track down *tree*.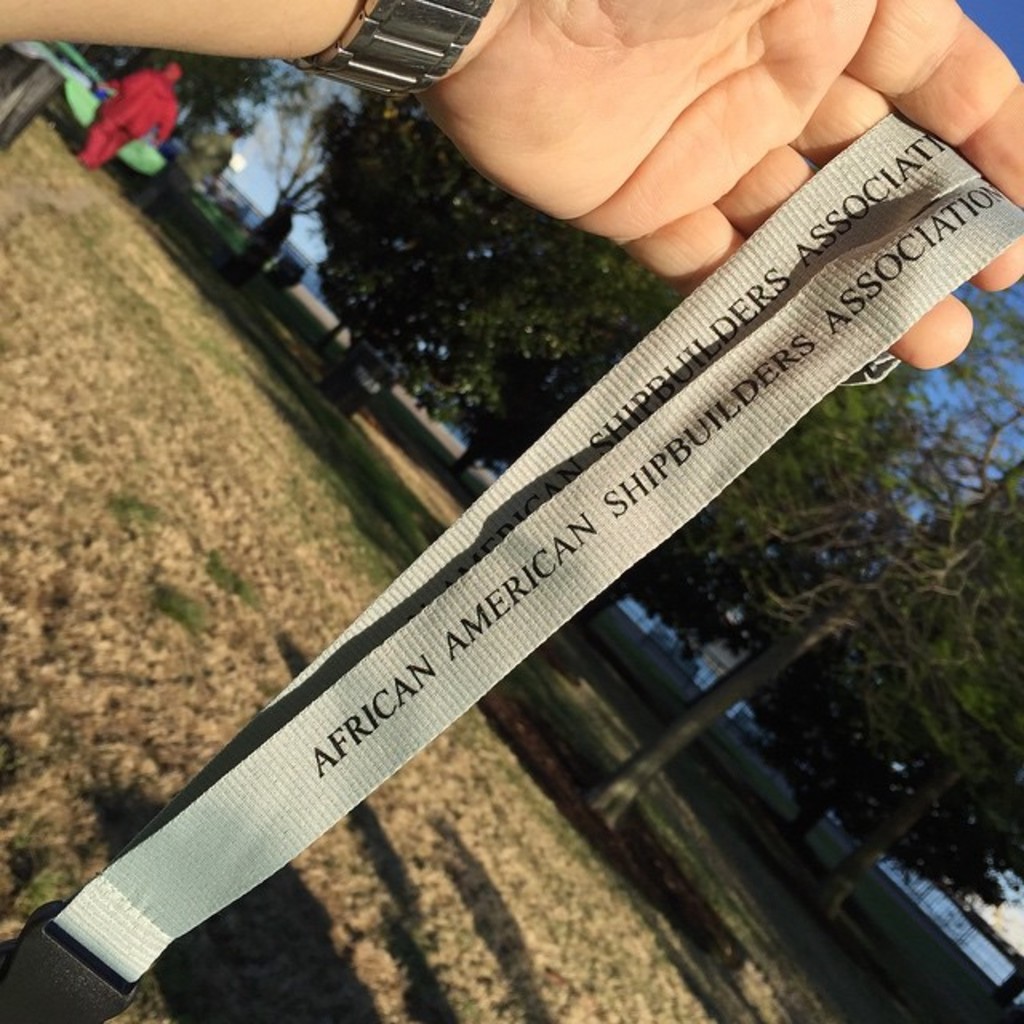
Tracked to [x1=734, y1=467, x2=1021, y2=909].
